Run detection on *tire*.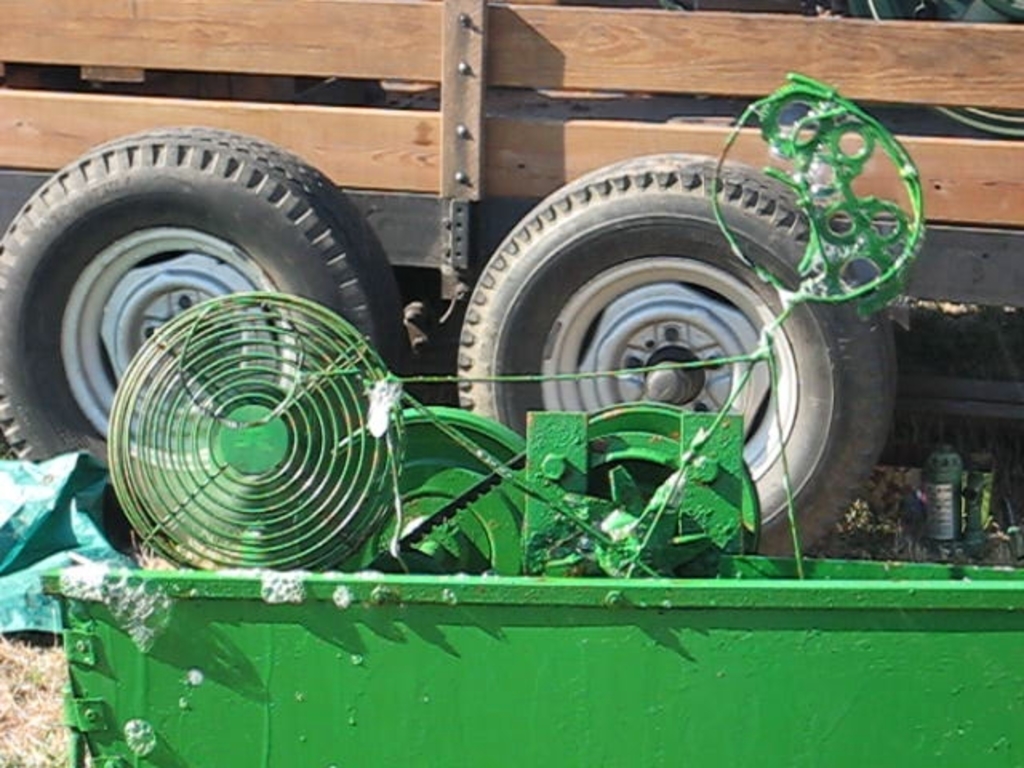
Result: [467, 165, 869, 491].
